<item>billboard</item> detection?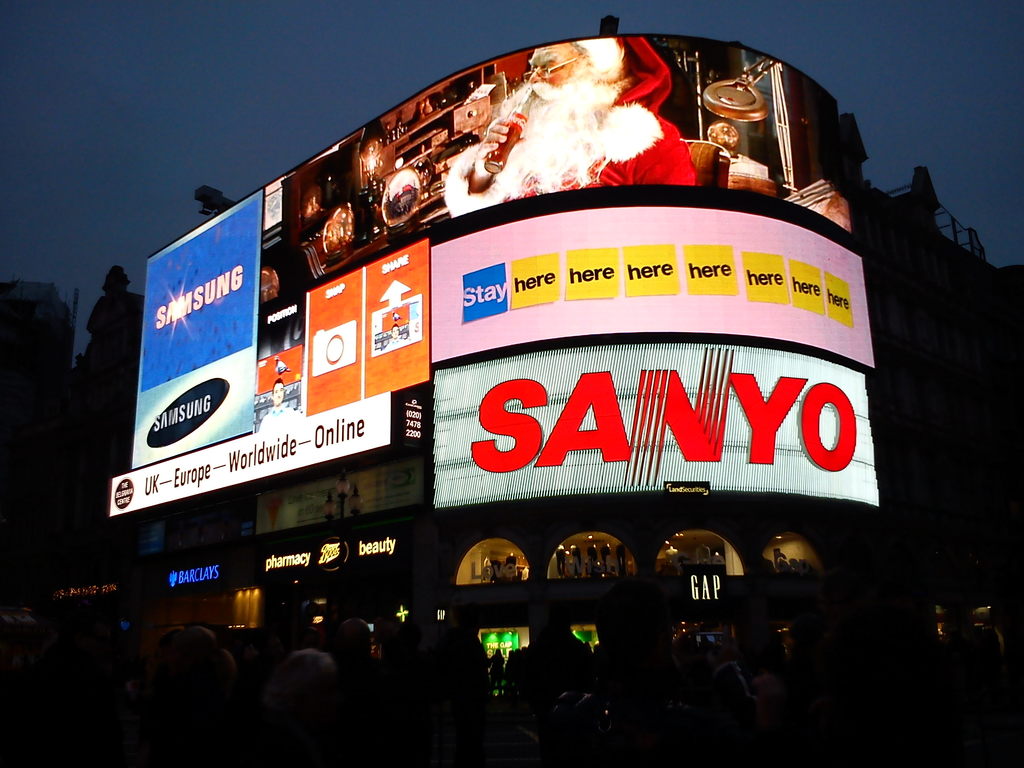
locate(571, 627, 598, 655)
